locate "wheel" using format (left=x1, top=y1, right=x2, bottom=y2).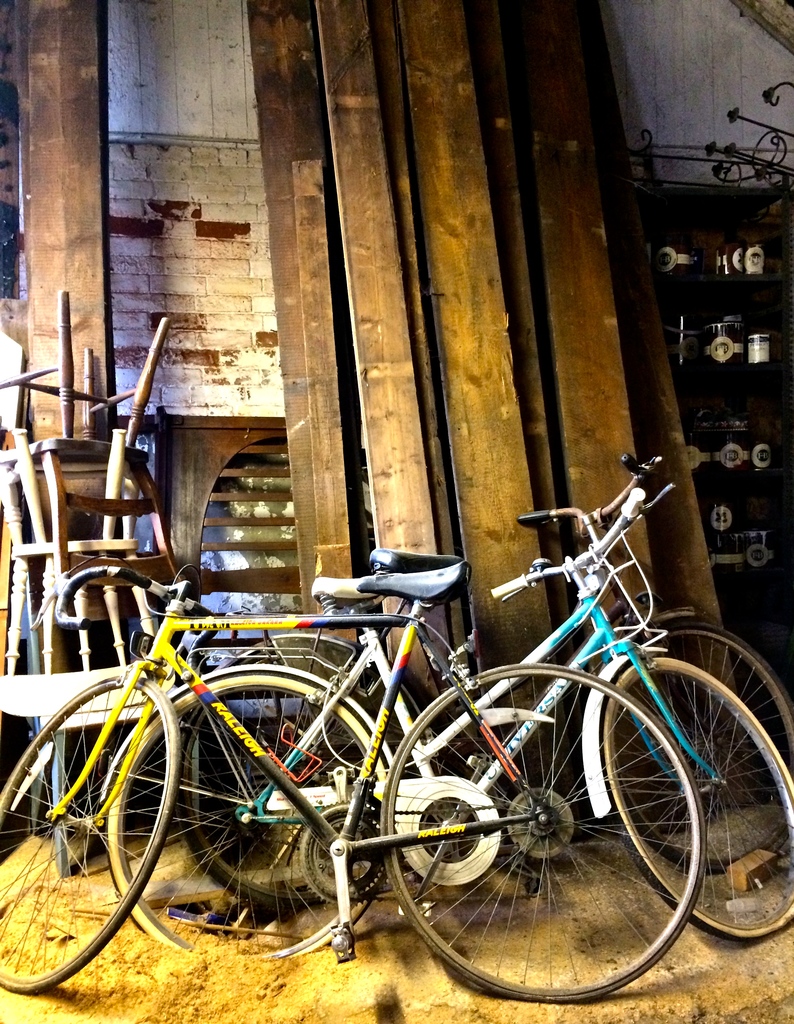
(left=103, top=660, right=404, bottom=961).
